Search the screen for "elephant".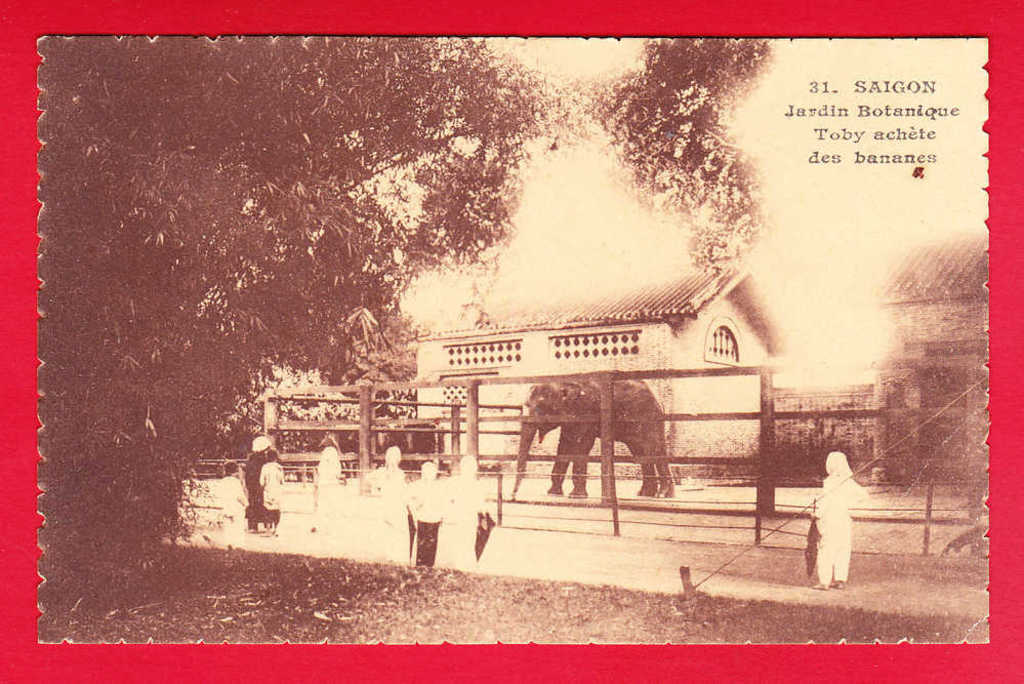
Found at box(522, 370, 673, 497).
